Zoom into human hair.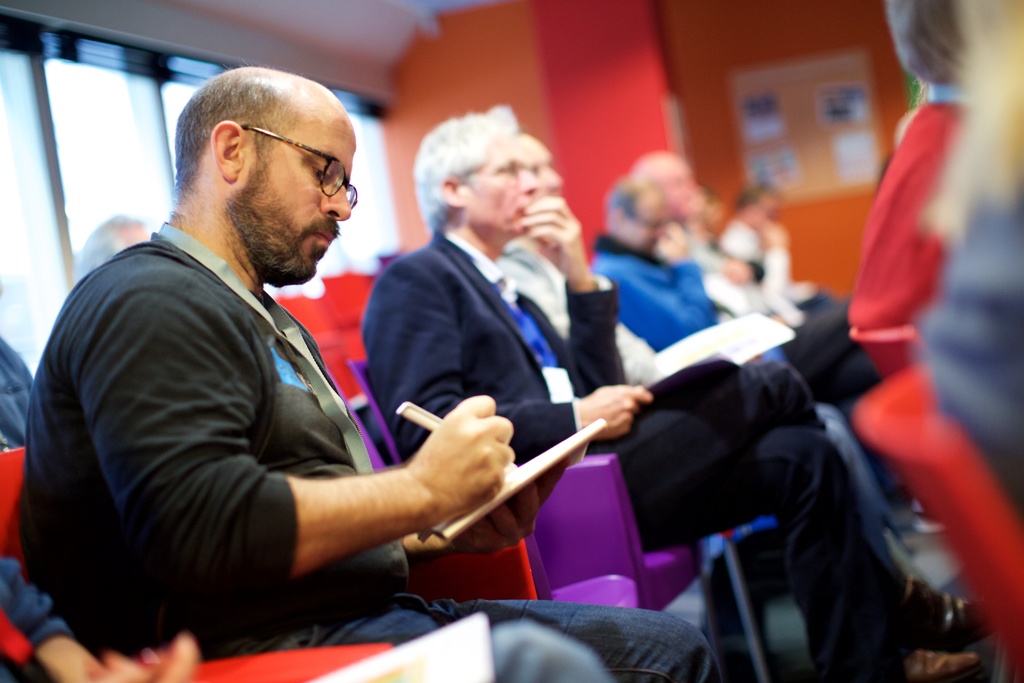
Zoom target: (922,0,1023,238).
